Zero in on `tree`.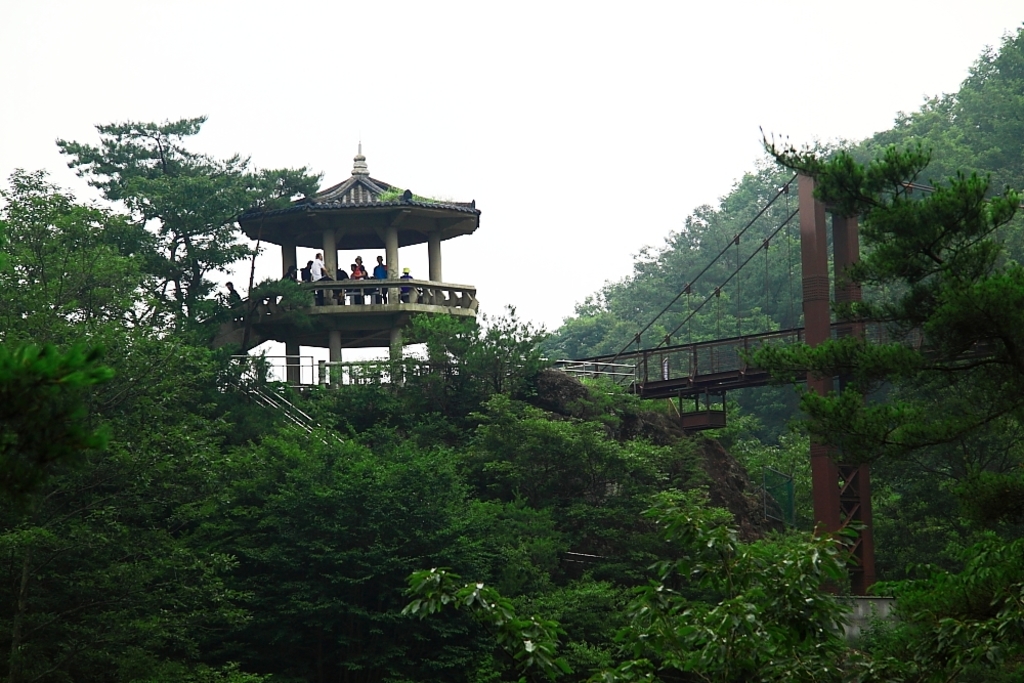
Zeroed in: detection(824, 93, 1006, 594).
